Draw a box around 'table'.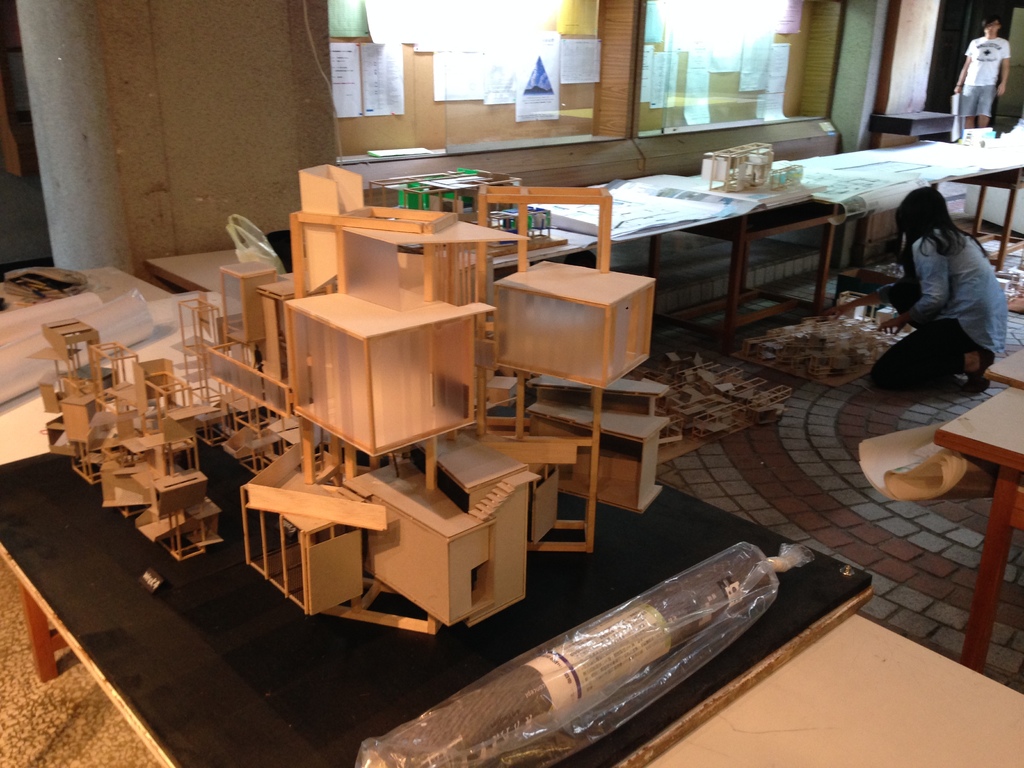
BBox(0, 401, 870, 767).
